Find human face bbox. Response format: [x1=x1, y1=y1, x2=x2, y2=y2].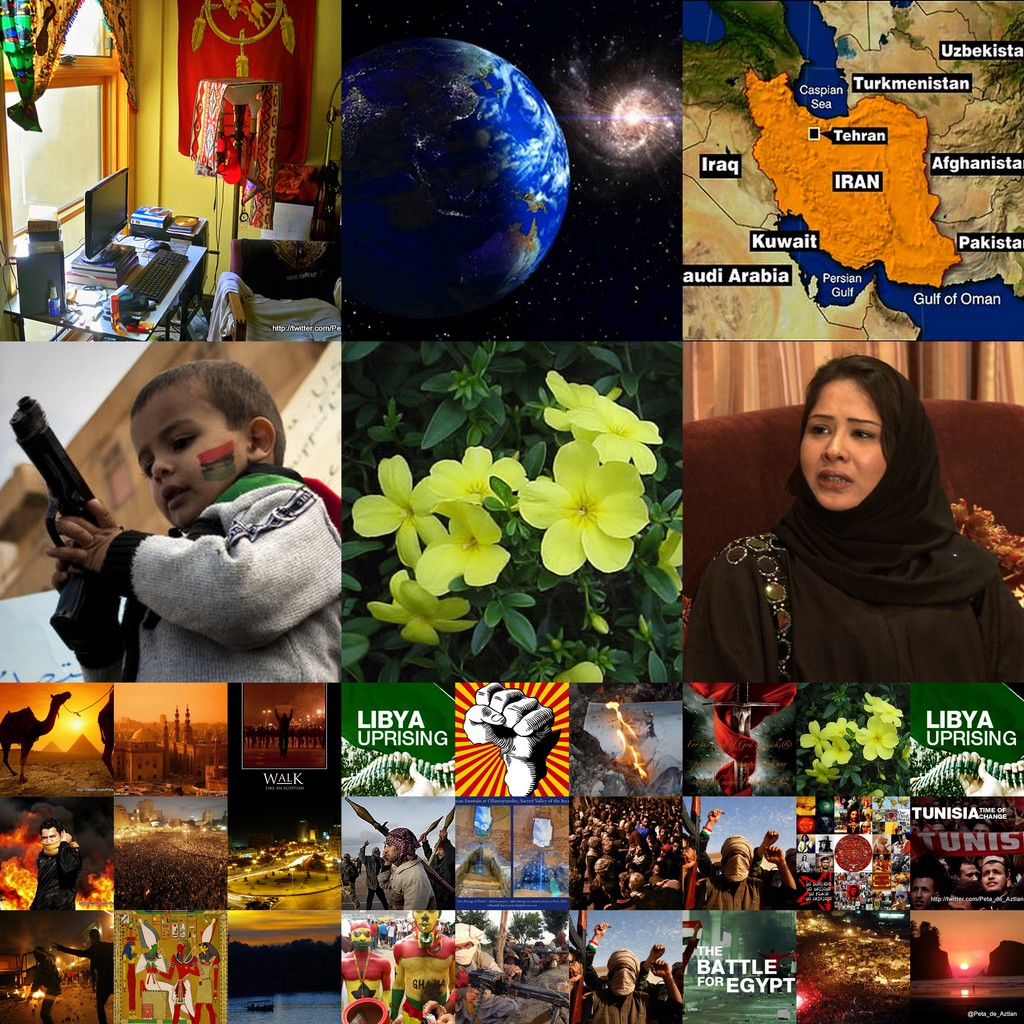
[x1=413, y1=909, x2=435, y2=934].
